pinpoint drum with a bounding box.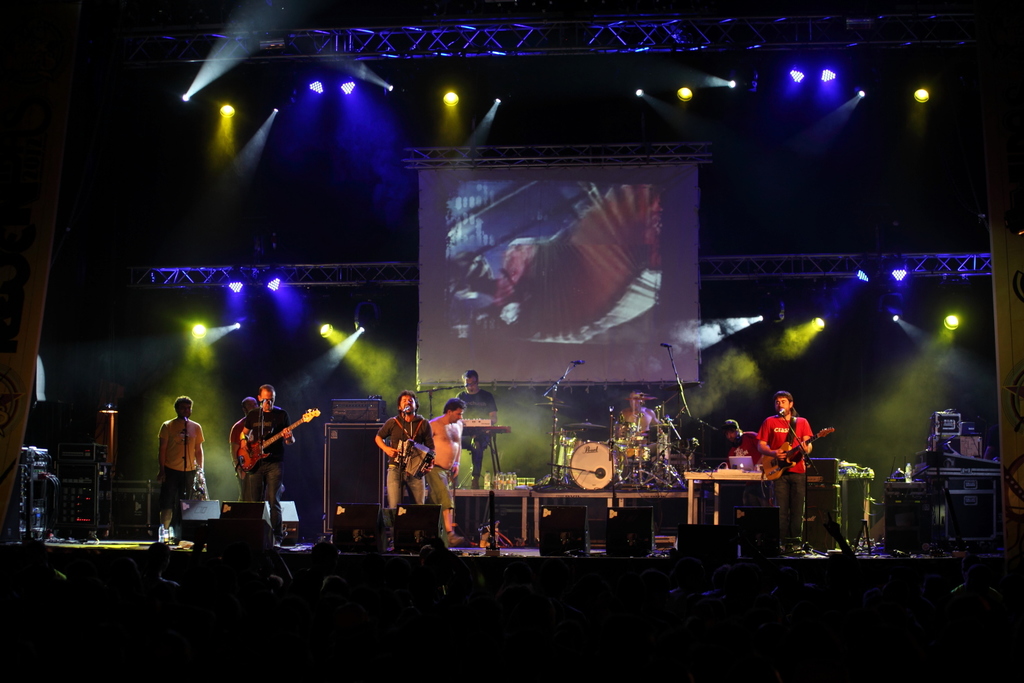
[0,93,1023,610].
